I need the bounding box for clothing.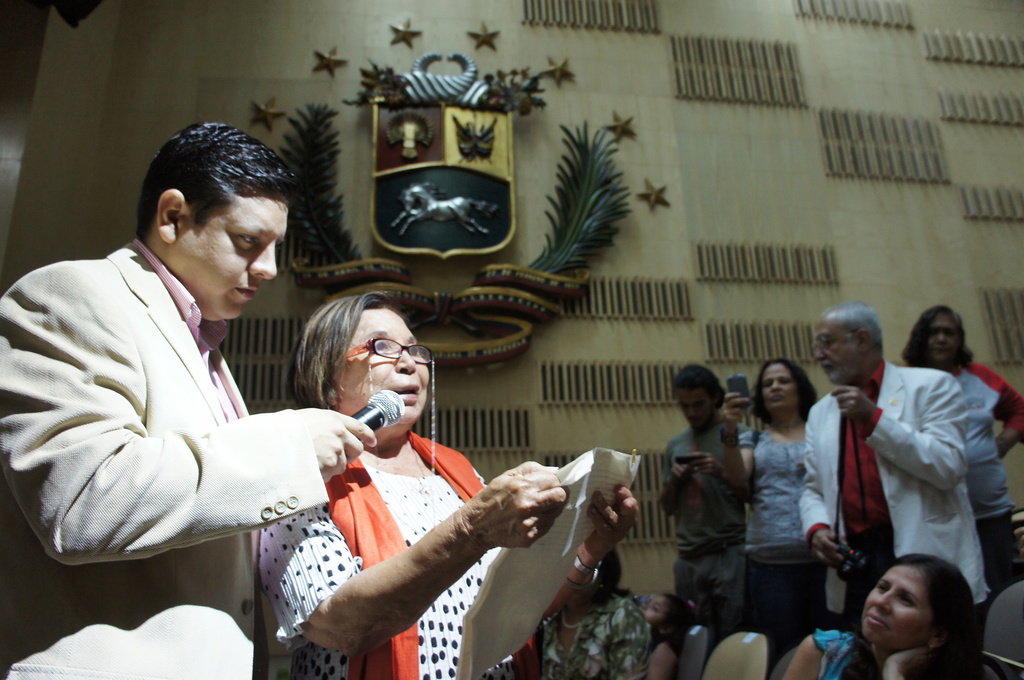
Here it is: bbox=[814, 626, 870, 679].
